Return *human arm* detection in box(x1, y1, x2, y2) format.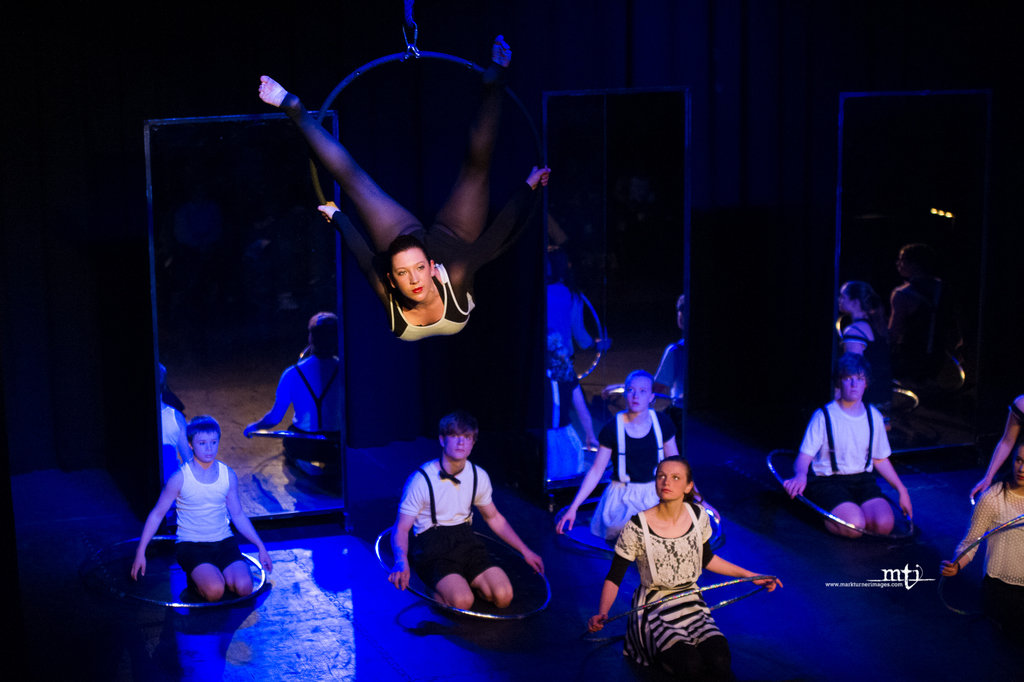
box(662, 419, 719, 523).
